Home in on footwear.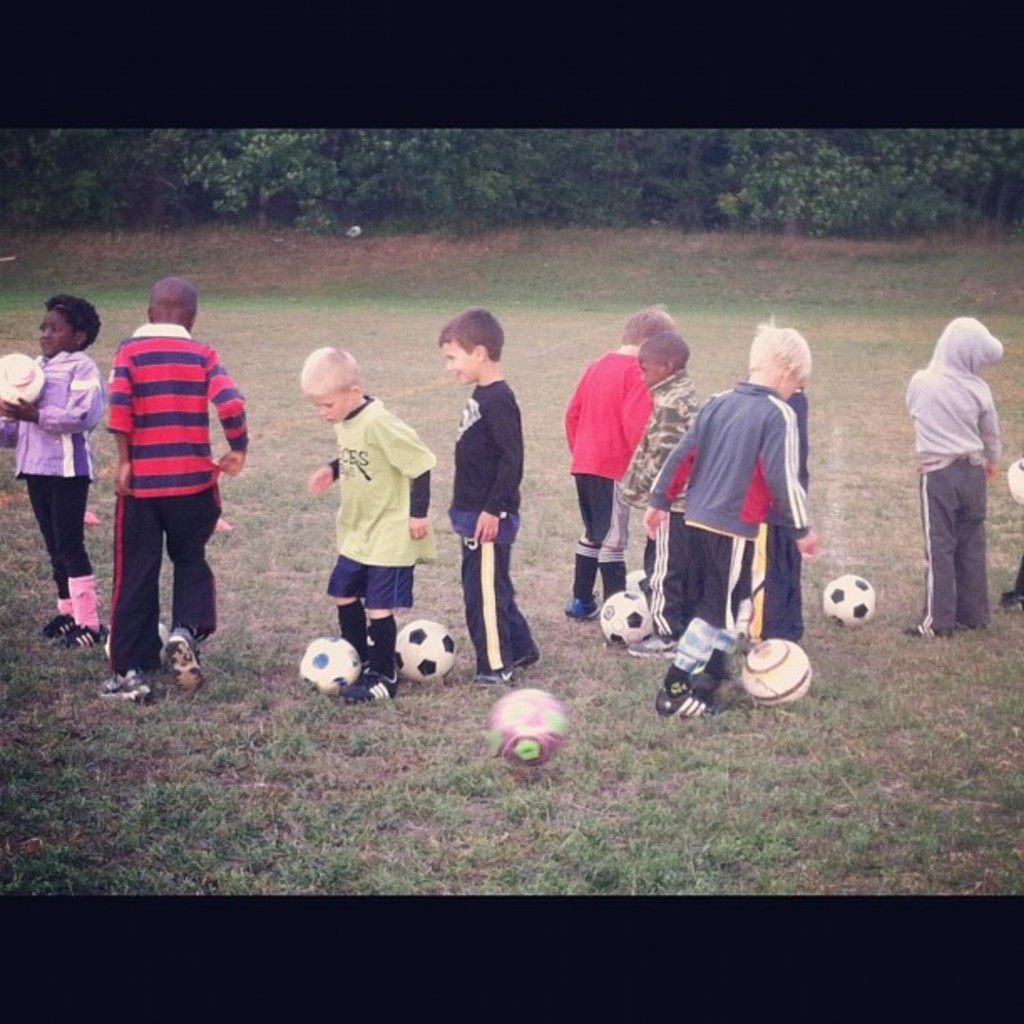
Homed in at rect(38, 612, 75, 641).
